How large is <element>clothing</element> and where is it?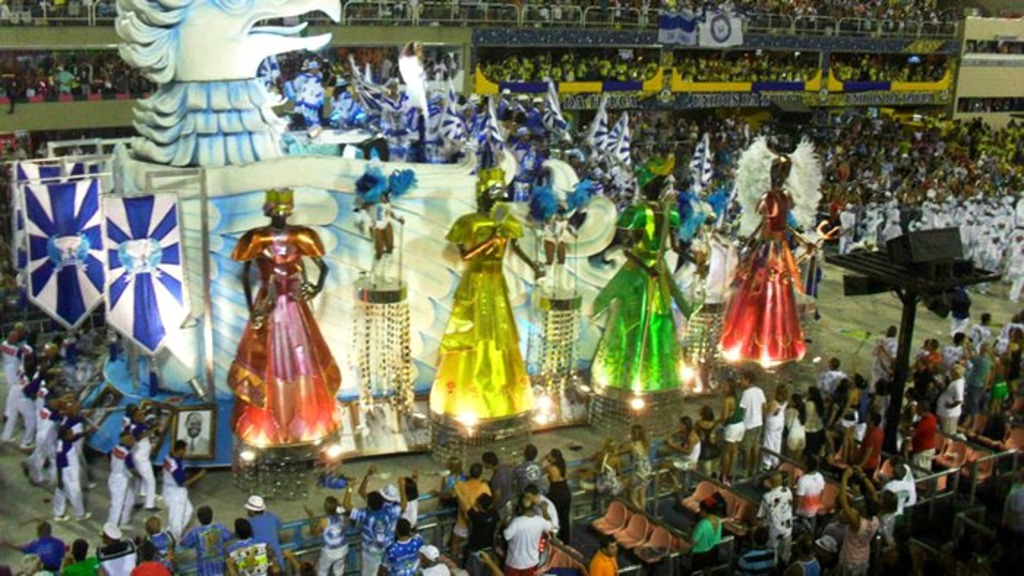
Bounding box: 923:382:955:452.
